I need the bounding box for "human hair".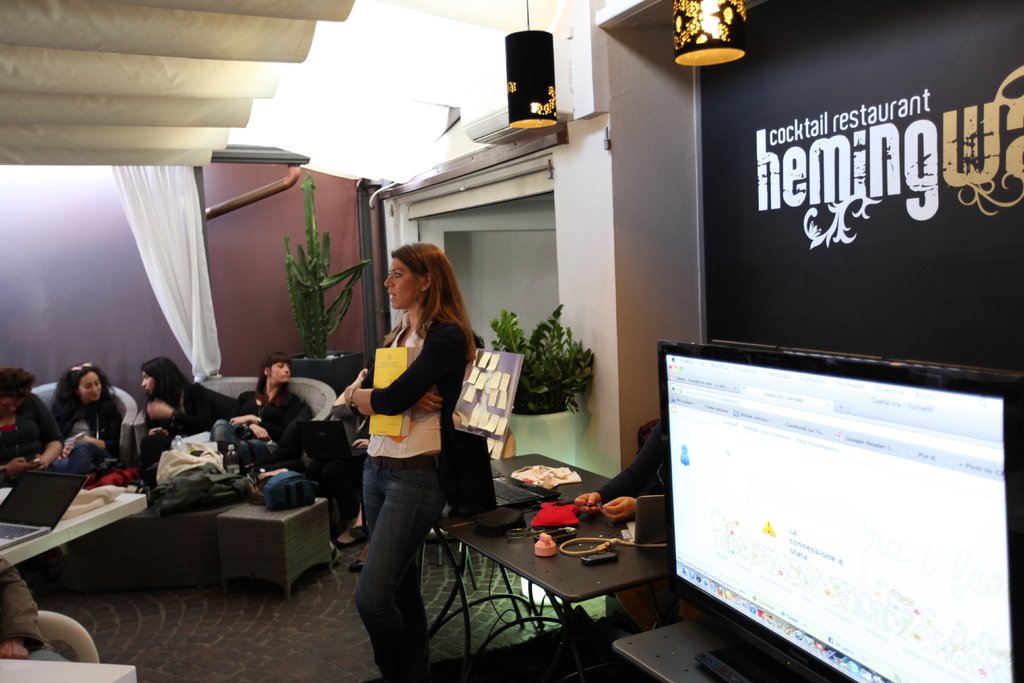
Here it is: (left=49, top=364, right=124, bottom=439).
